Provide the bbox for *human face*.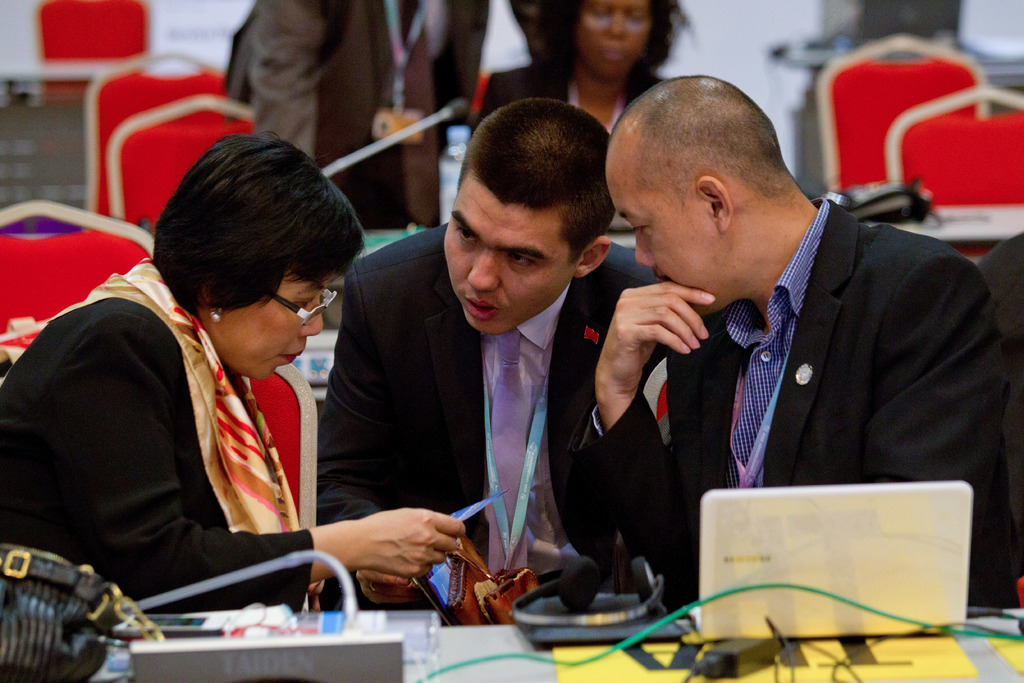
bbox=(575, 0, 651, 78).
